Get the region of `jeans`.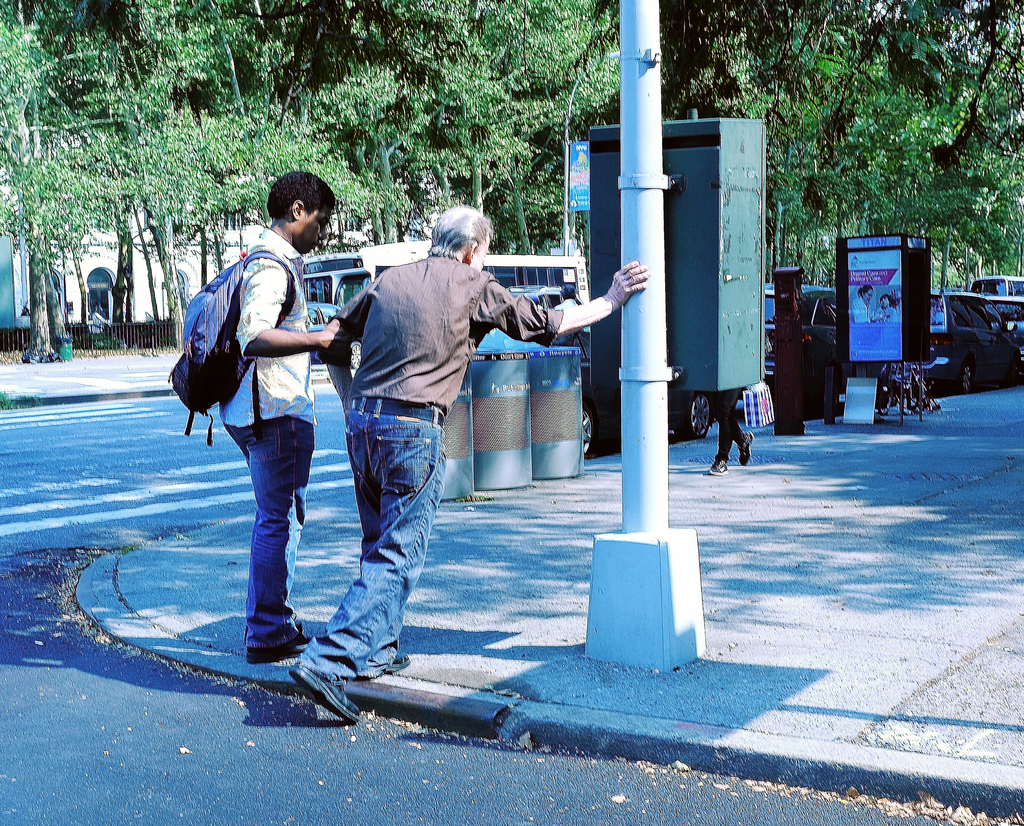
bbox=(223, 418, 314, 646).
